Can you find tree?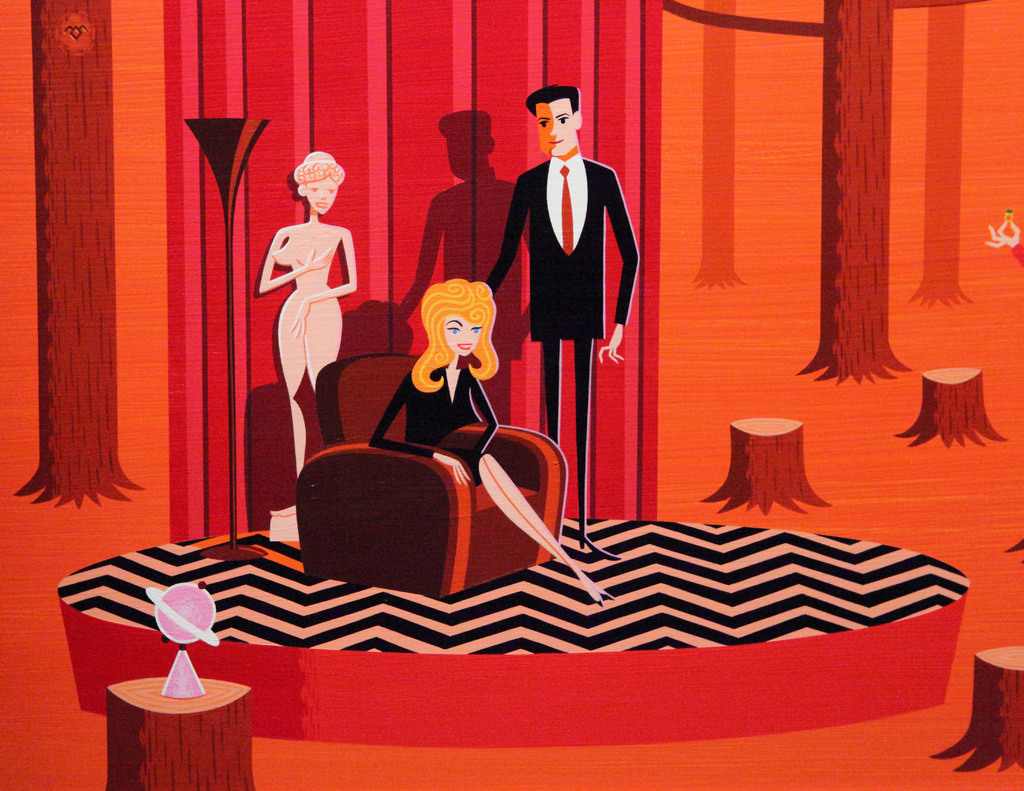
Yes, bounding box: l=897, t=363, r=1011, b=454.
